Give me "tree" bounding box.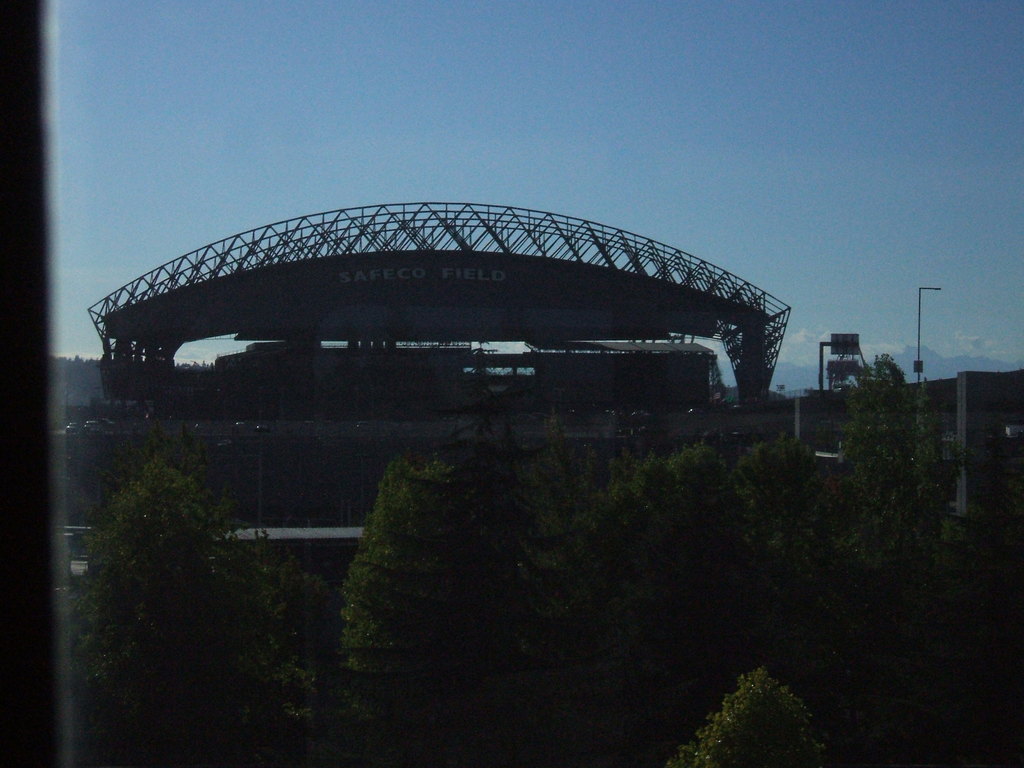
{"left": 77, "top": 455, "right": 323, "bottom": 767}.
